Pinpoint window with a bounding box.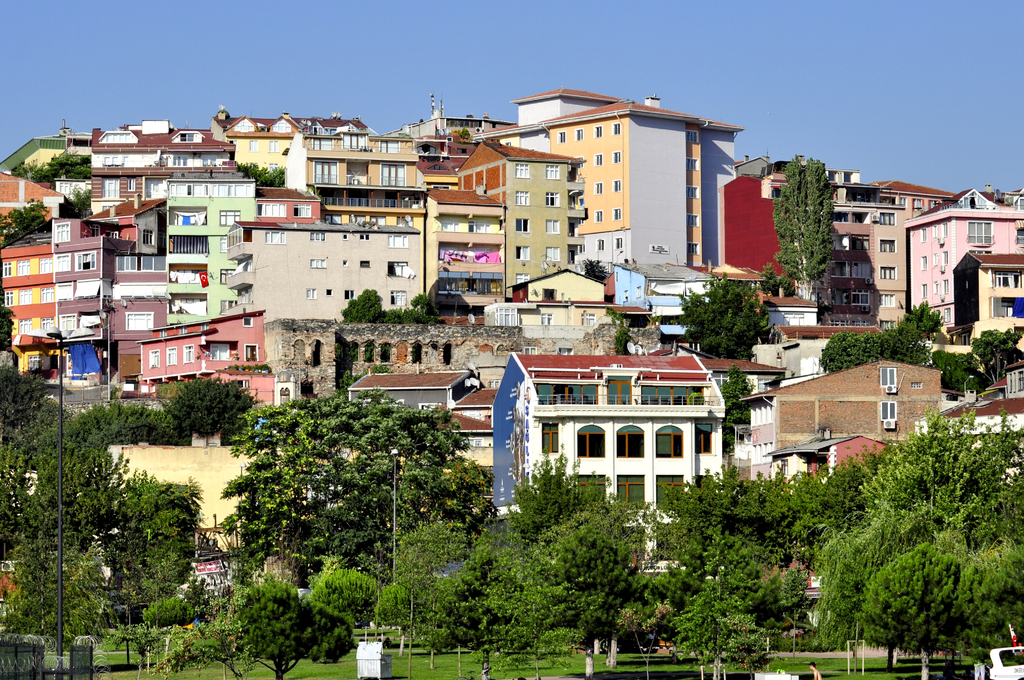
x1=54, y1=224, x2=71, y2=245.
